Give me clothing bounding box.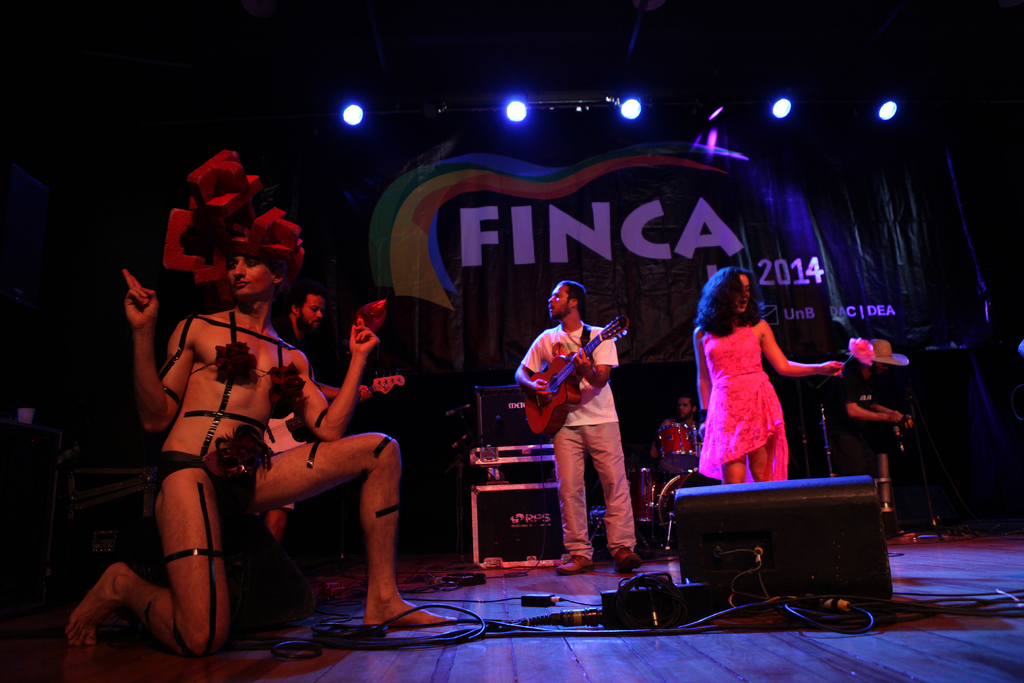
l=158, t=454, r=253, b=511.
